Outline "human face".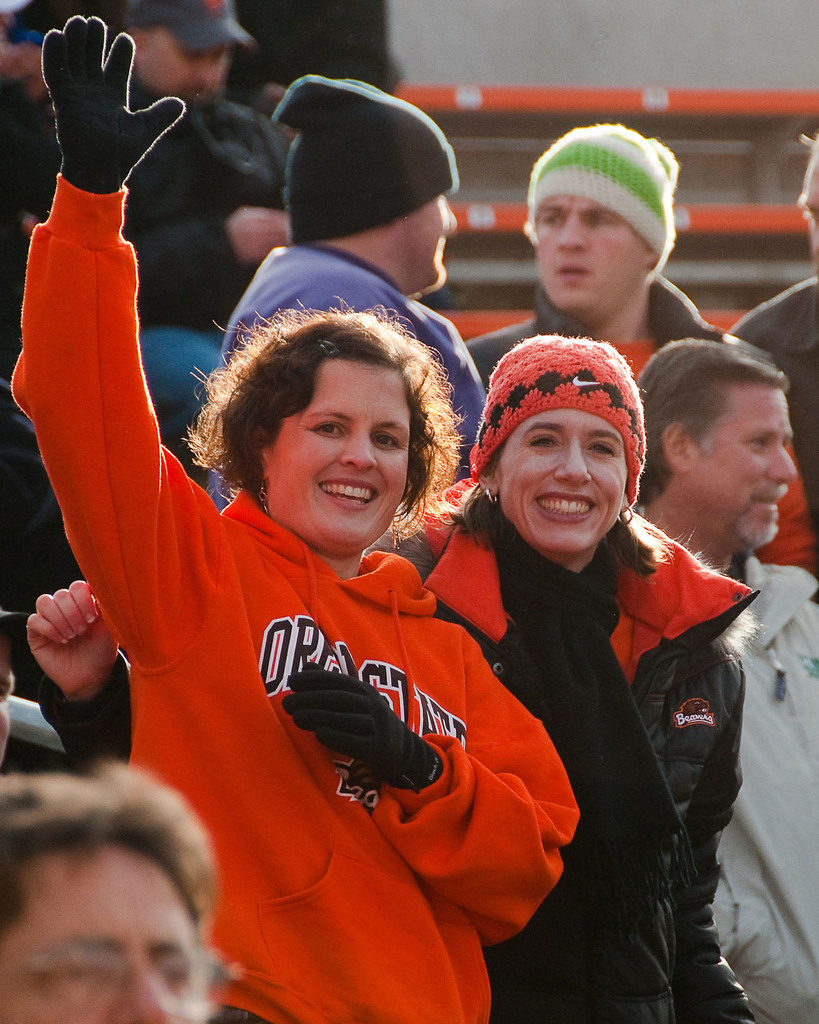
Outline: (left=138, top=33, right=231, bottom=94).
